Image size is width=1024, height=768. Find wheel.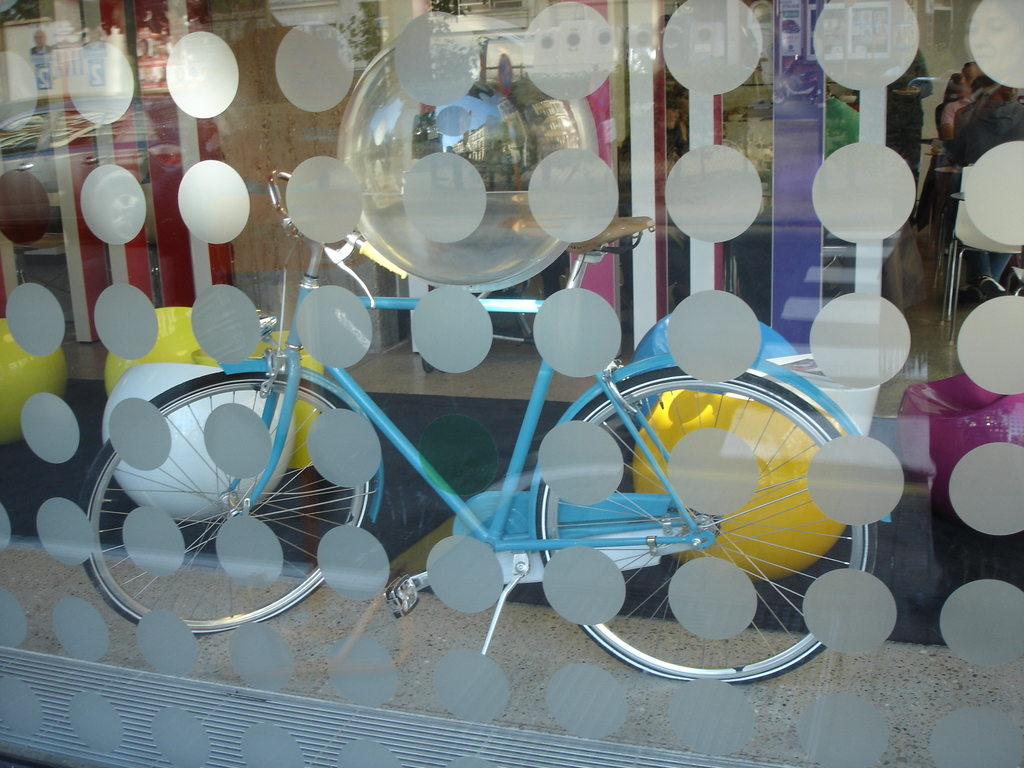
region(533, 365, 869, 679).
